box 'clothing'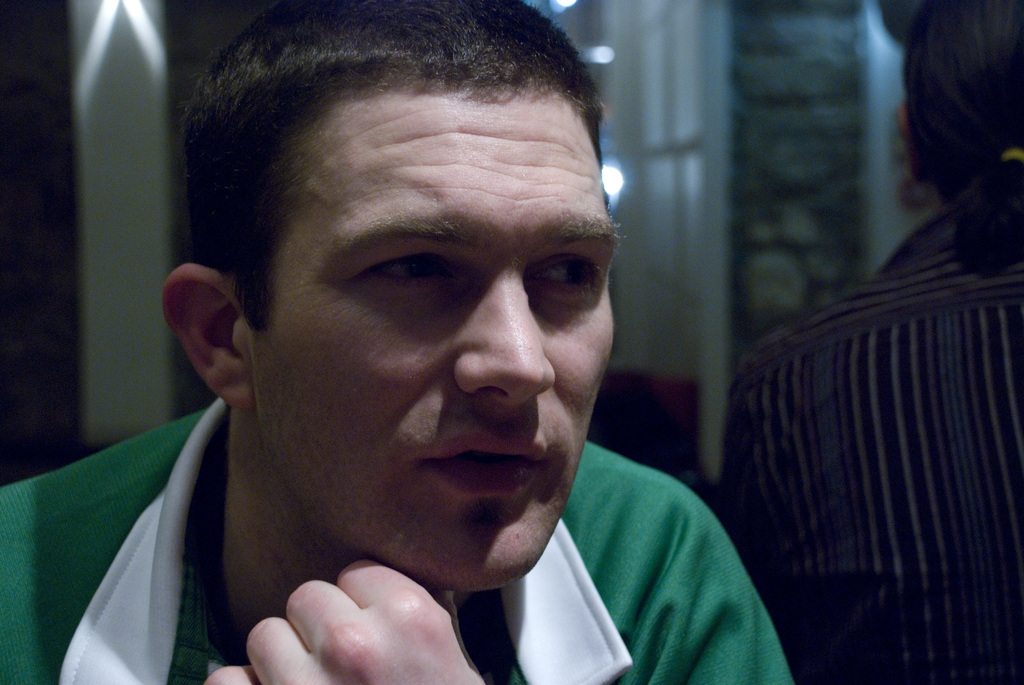
bbox=(0, 393, 797, 684)
